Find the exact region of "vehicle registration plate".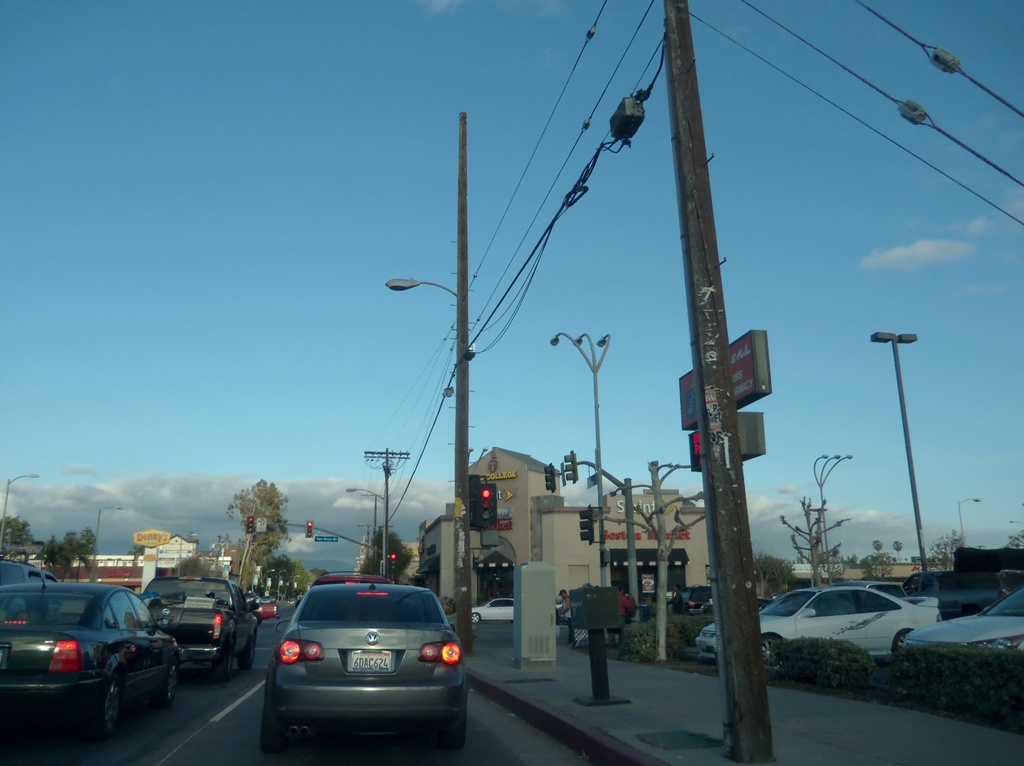
Exact region: x1=346, y1=651, x2=397, y2=675.
